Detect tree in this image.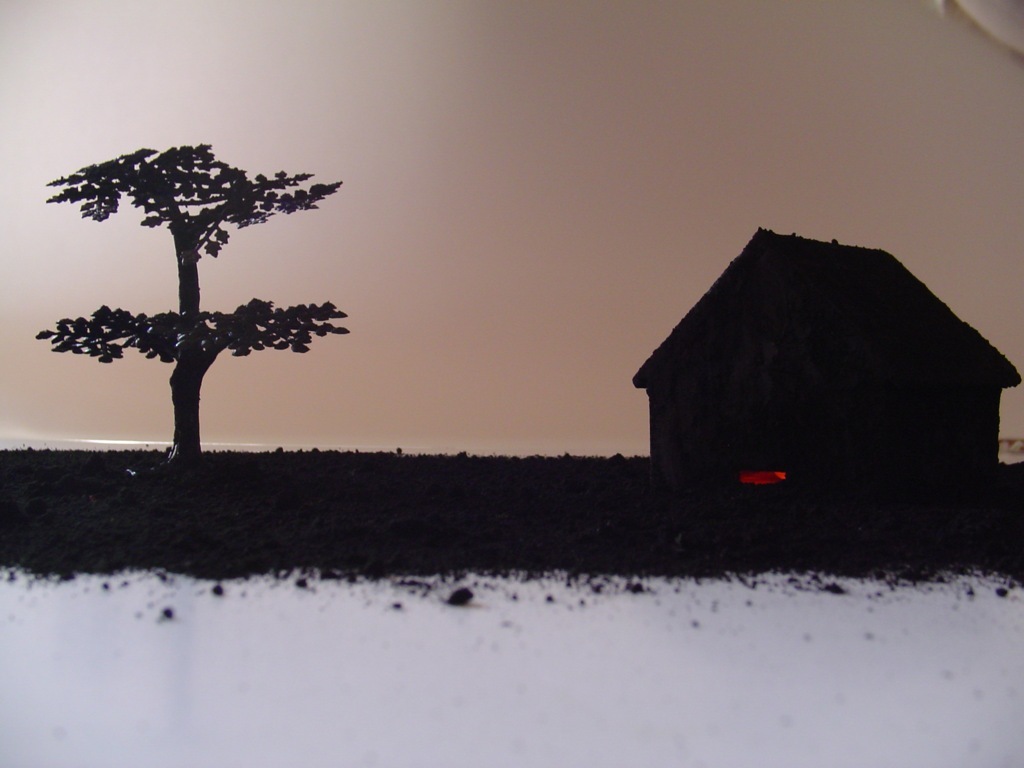
Detection: detection(38, 112, 353, 465).
